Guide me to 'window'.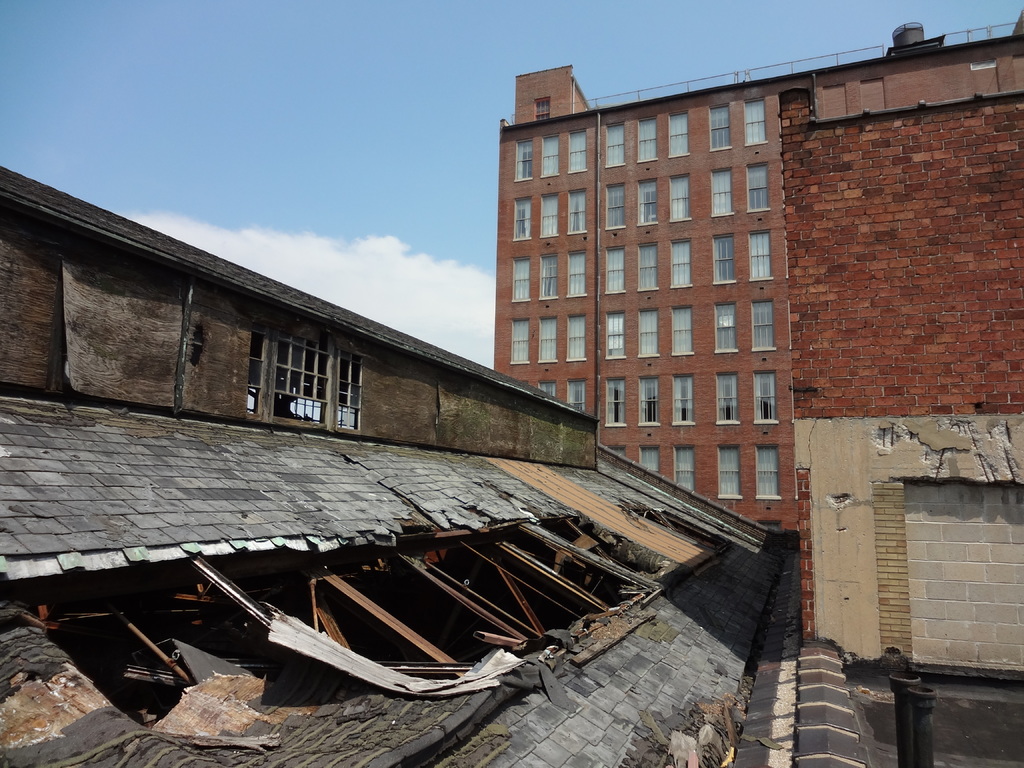
Guidance: 673 304 697 355.
